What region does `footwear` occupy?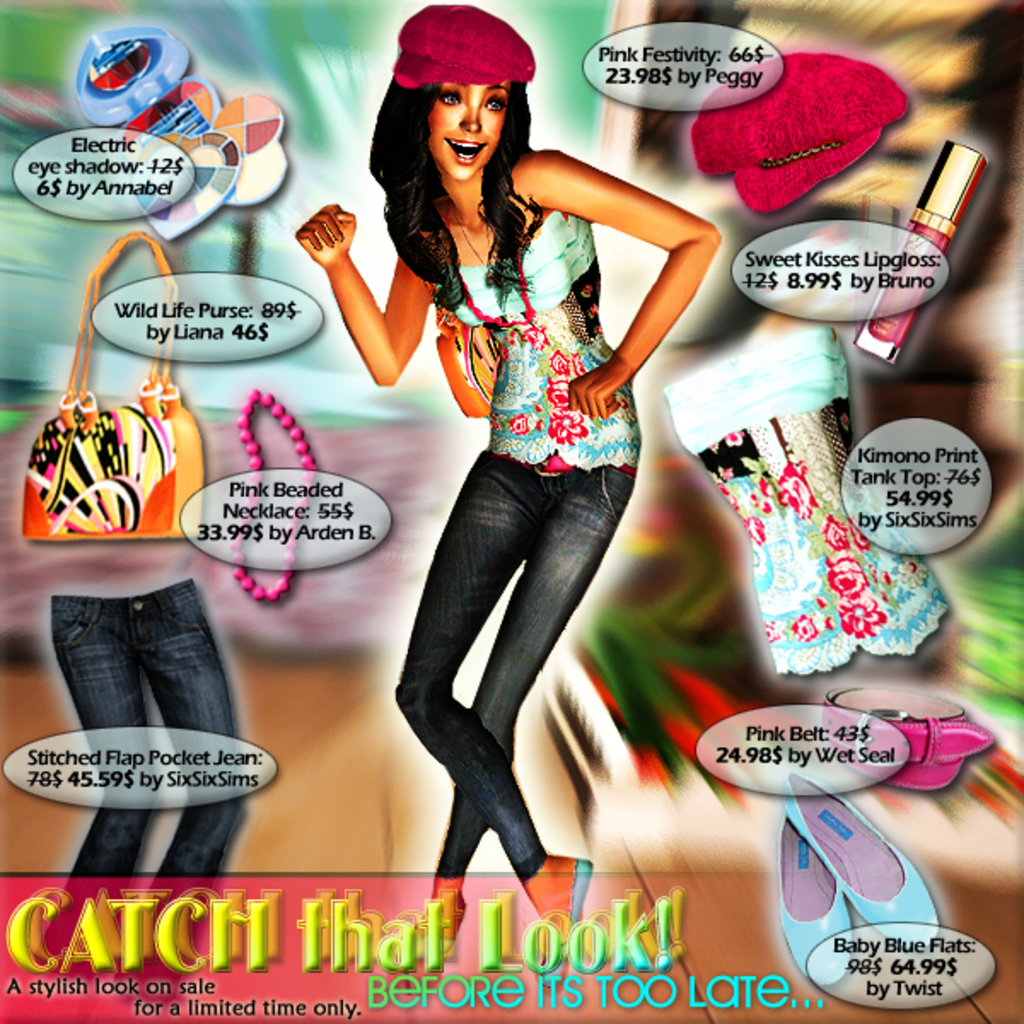
(x1=785, y1=816, x2=848, y2=990).
